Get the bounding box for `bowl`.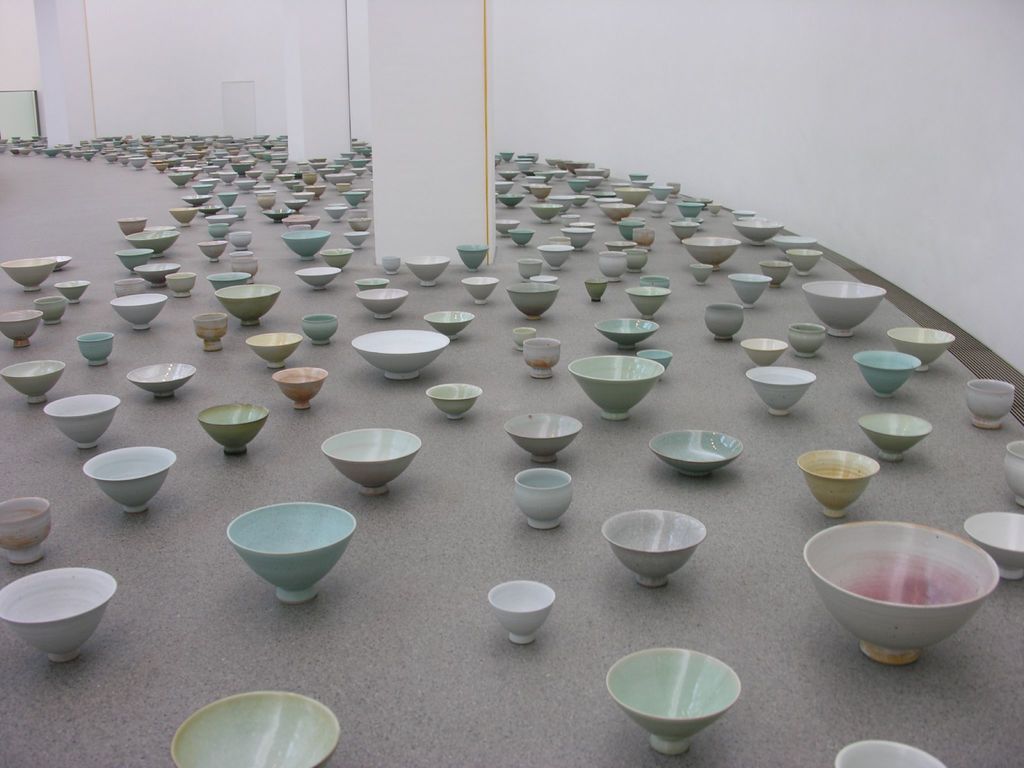
273, 368, 328, 410.
